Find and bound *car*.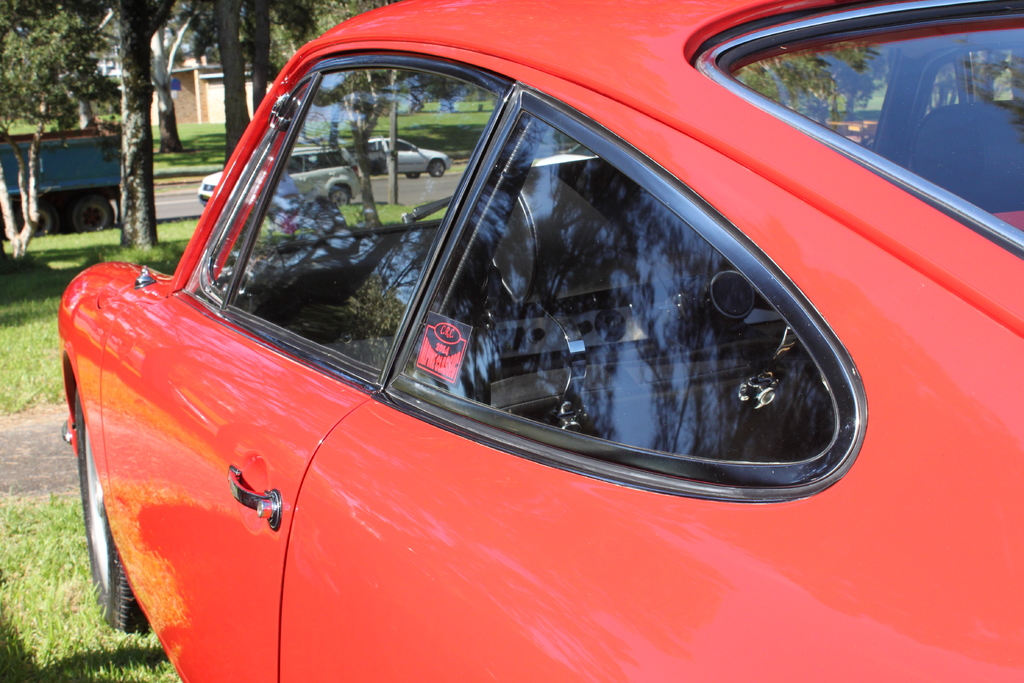
Bound: box(51, 0, 1023, 682).
